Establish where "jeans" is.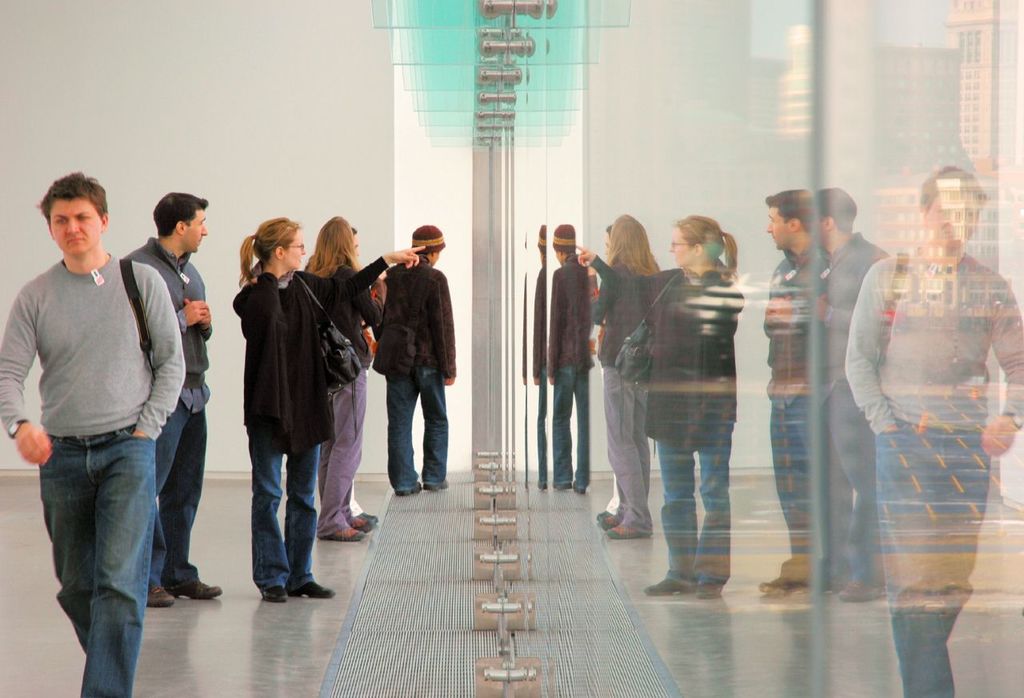
Established at [x1=38, y1=424, x2=156, y2=697].
